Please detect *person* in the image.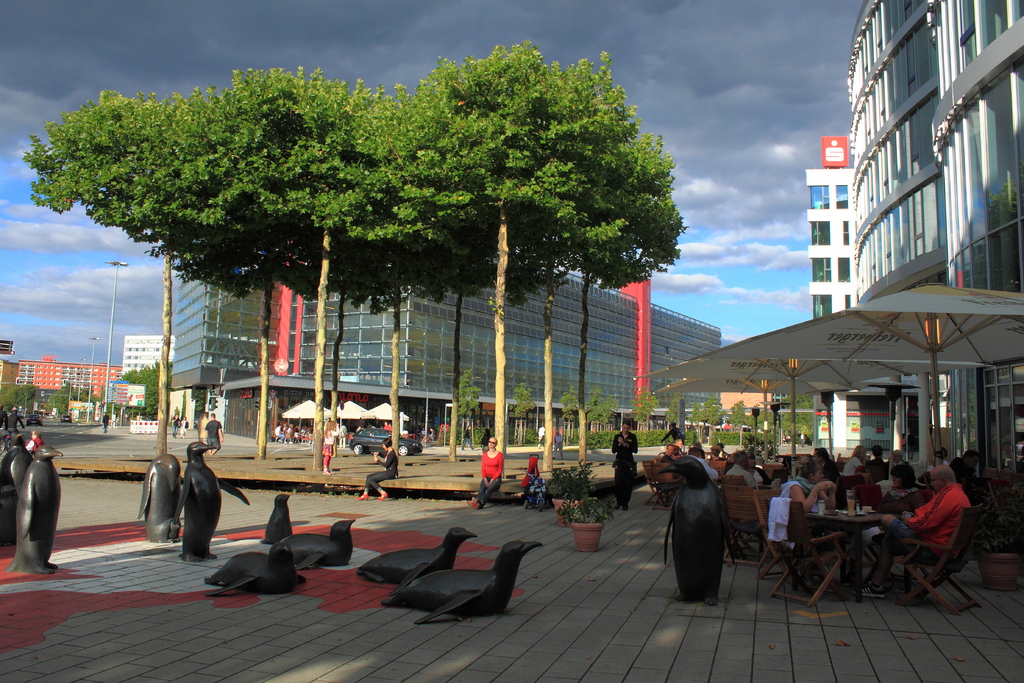
Rect(202, 407, 223, 452).
